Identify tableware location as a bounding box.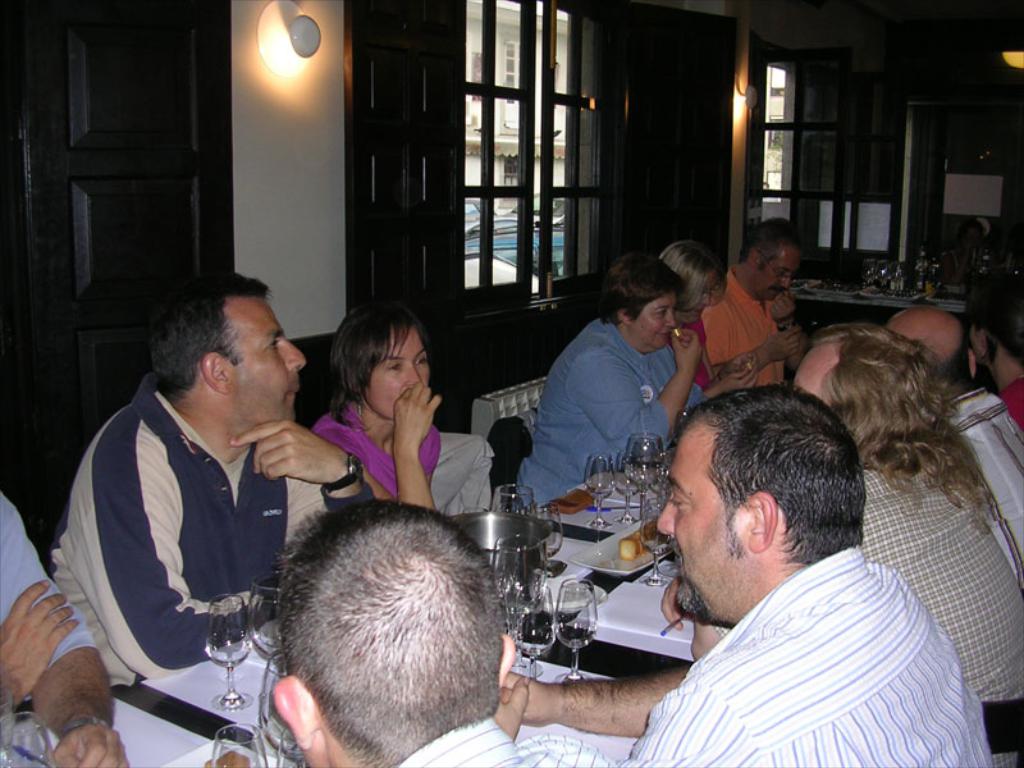
{"x1": 640, "y1": 493, "x2": 668, "y2": 589}.
